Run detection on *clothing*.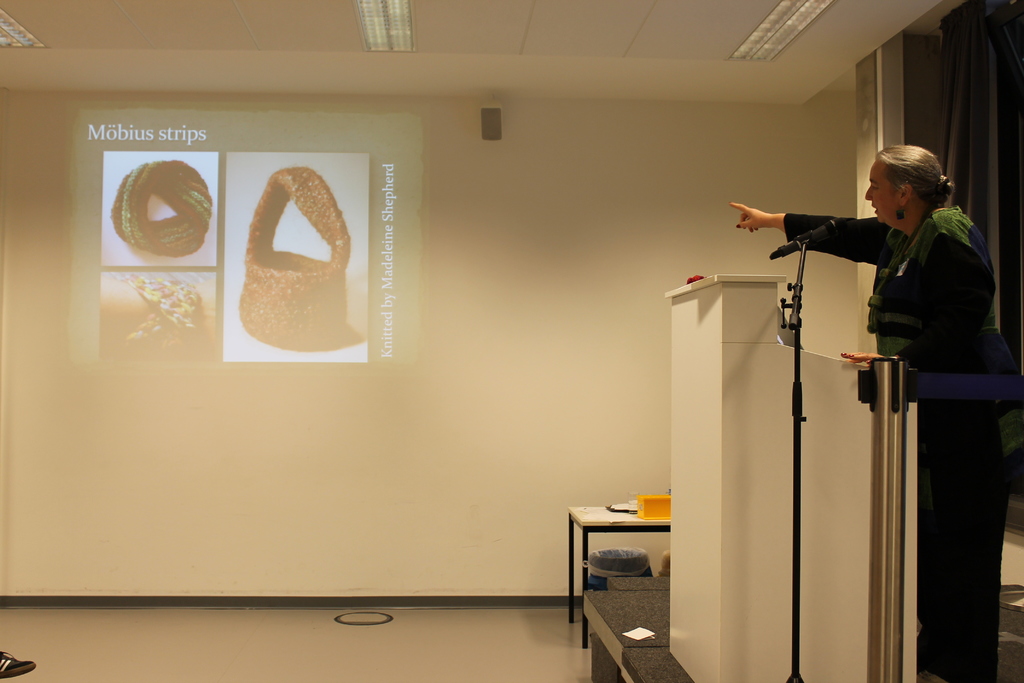
Result: pyautogui.locateOnScreen(794, 144, 1001, 550).
